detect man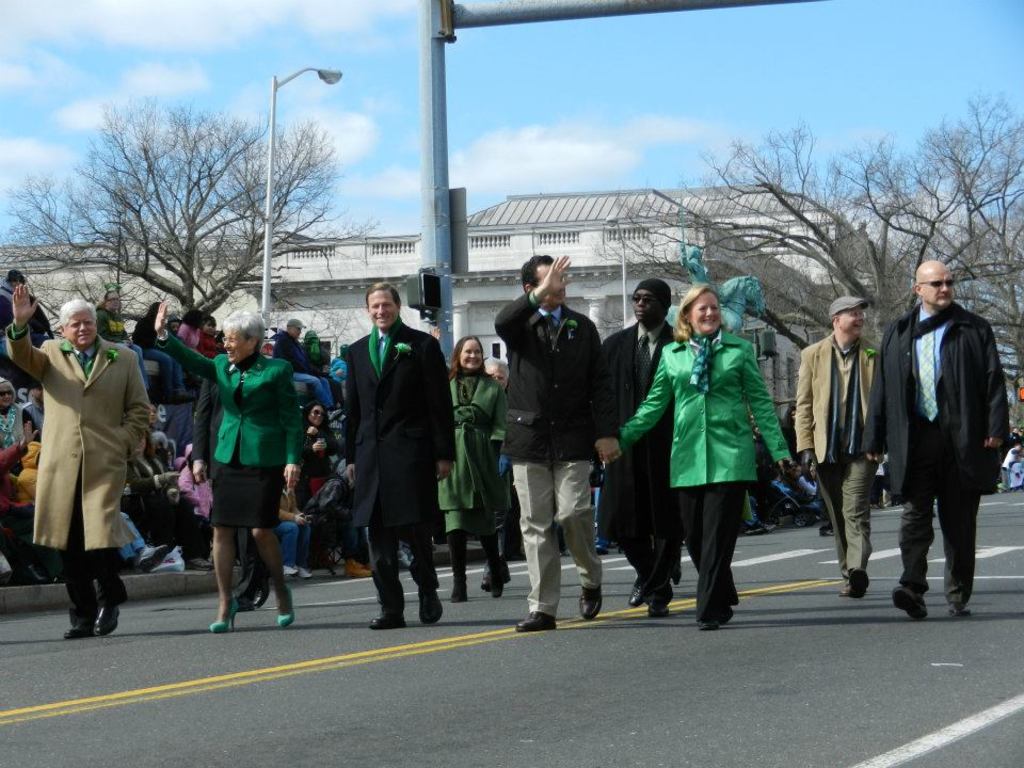
(869,261,1010,608)
